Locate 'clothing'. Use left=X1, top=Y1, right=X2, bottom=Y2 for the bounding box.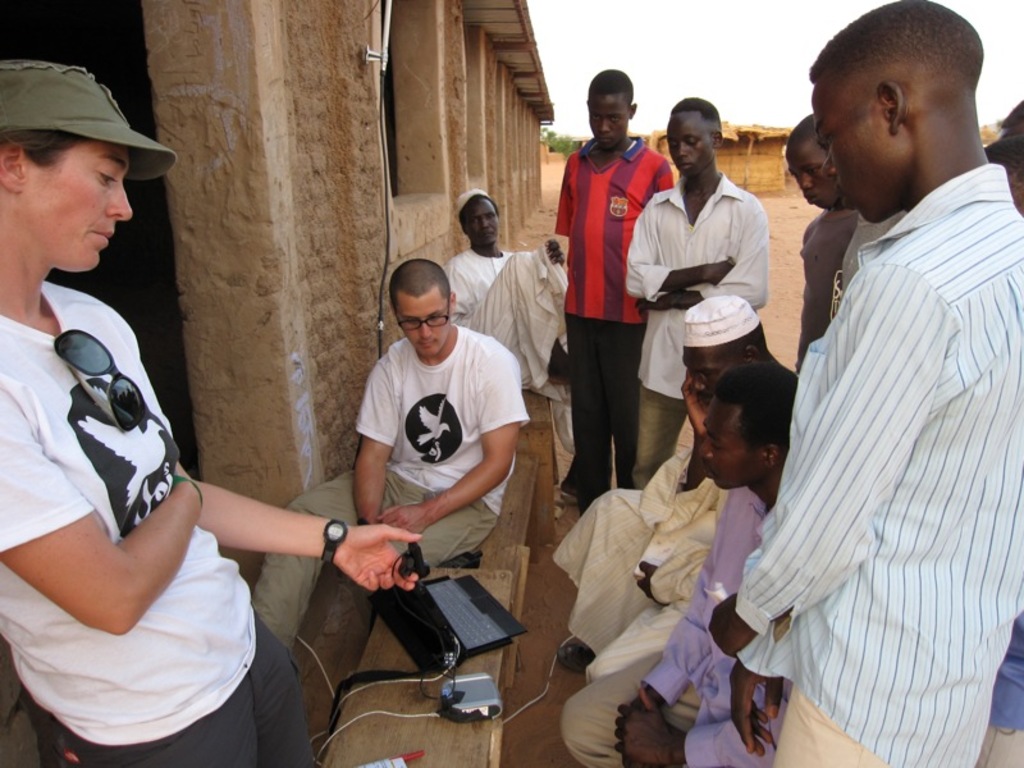
left=553, top=479, right=800, bottom=767.
